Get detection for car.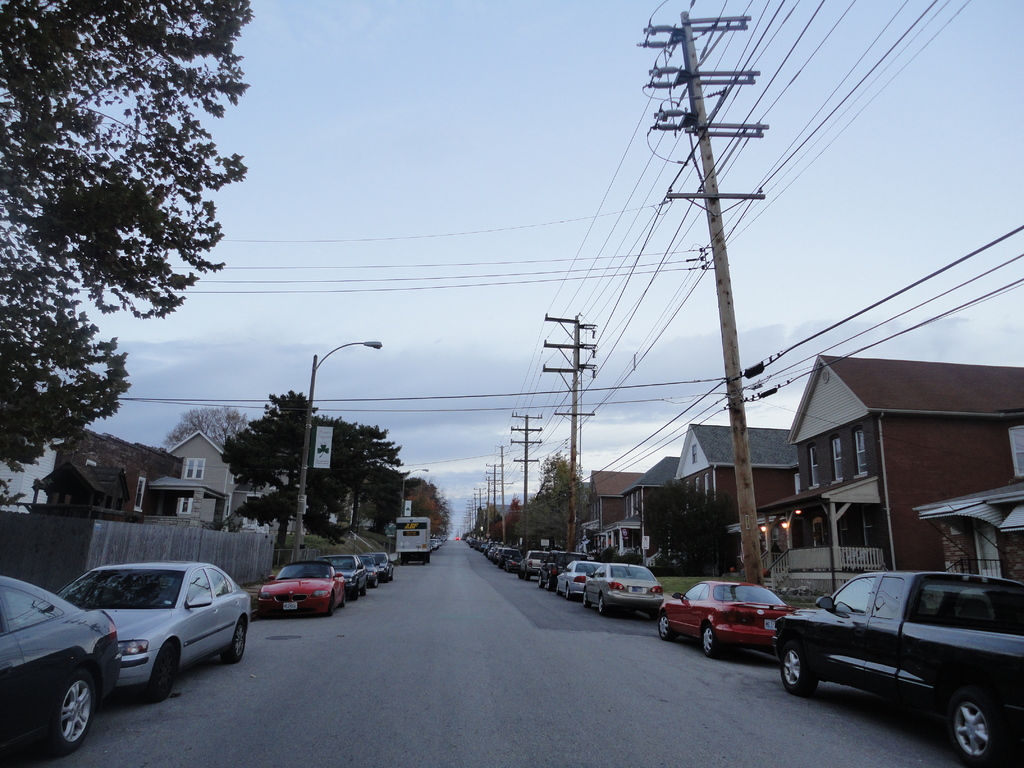
Detection: 579, 554, 668, 621.
